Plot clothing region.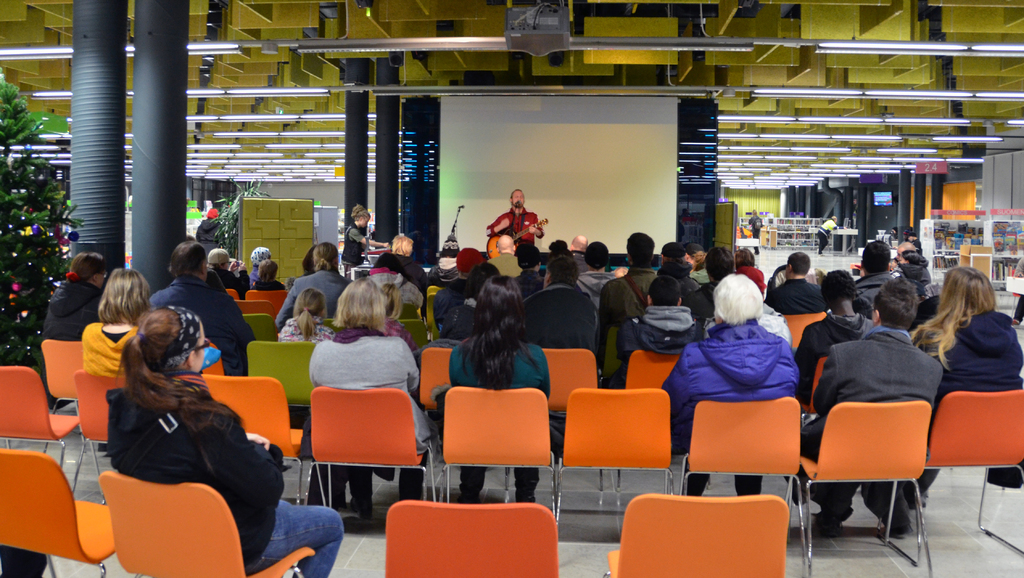
Plotted at l=339, t=219, r=368, b=265.
